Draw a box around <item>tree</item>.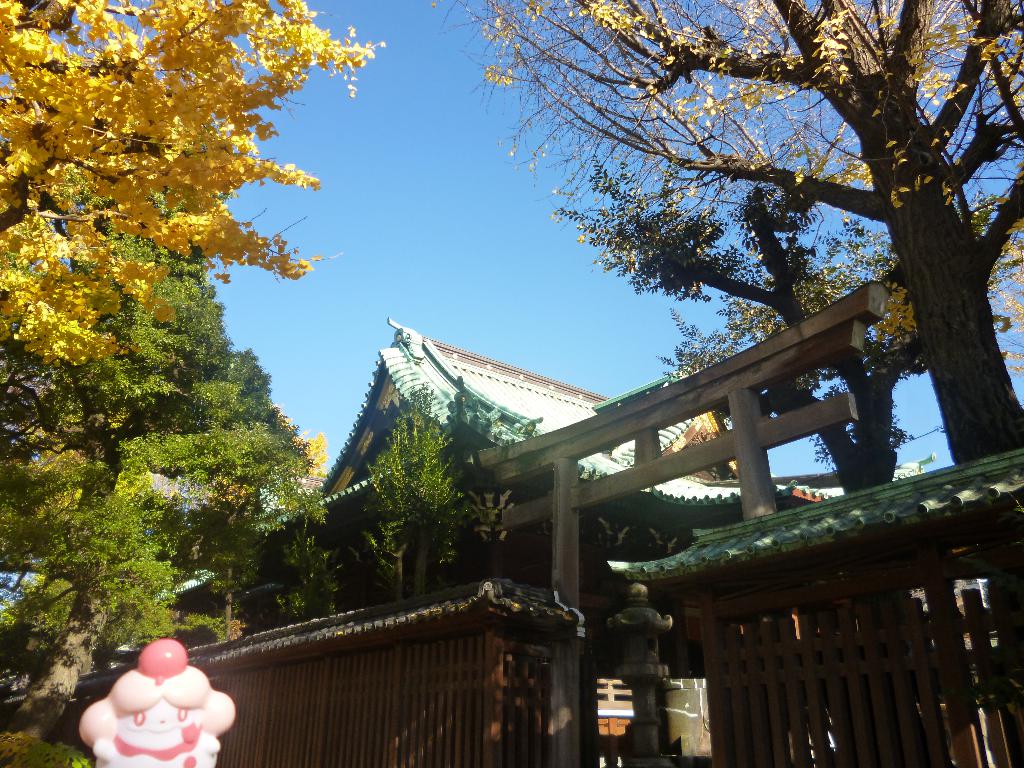
Rect(439, 0, 1023, 467).
